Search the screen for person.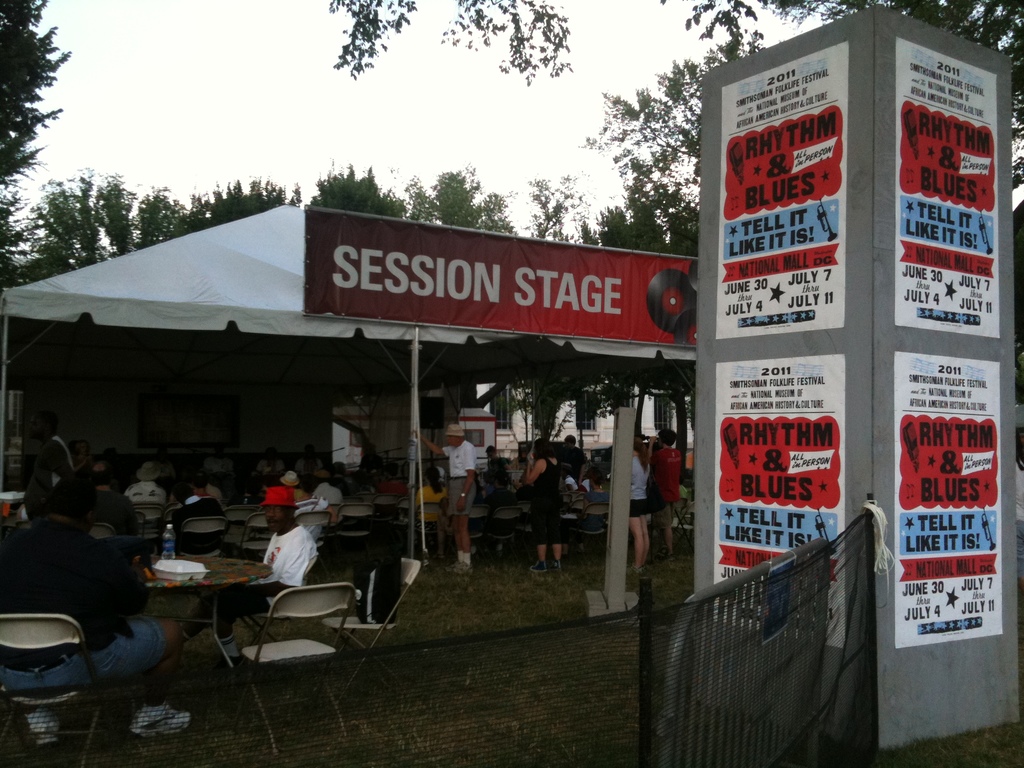
Found at region(527, 437, 563, 575).
